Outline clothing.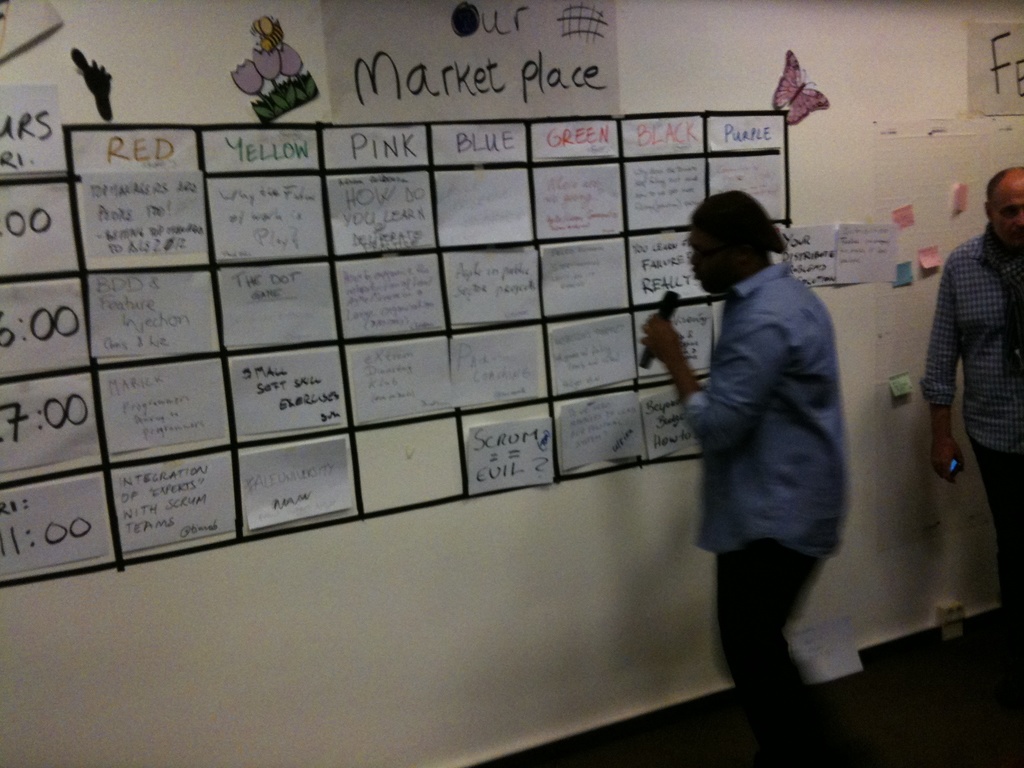
Outline: 919, 221, 1023, 623.
